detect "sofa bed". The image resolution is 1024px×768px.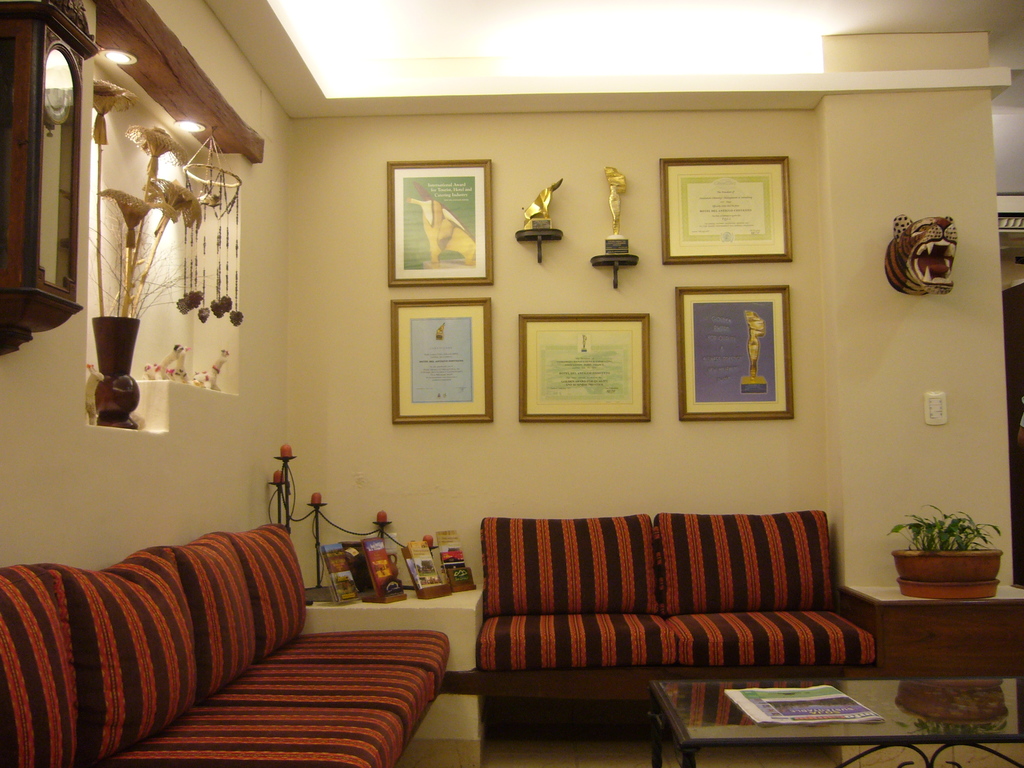
crop(3, 521, 456, 767).
